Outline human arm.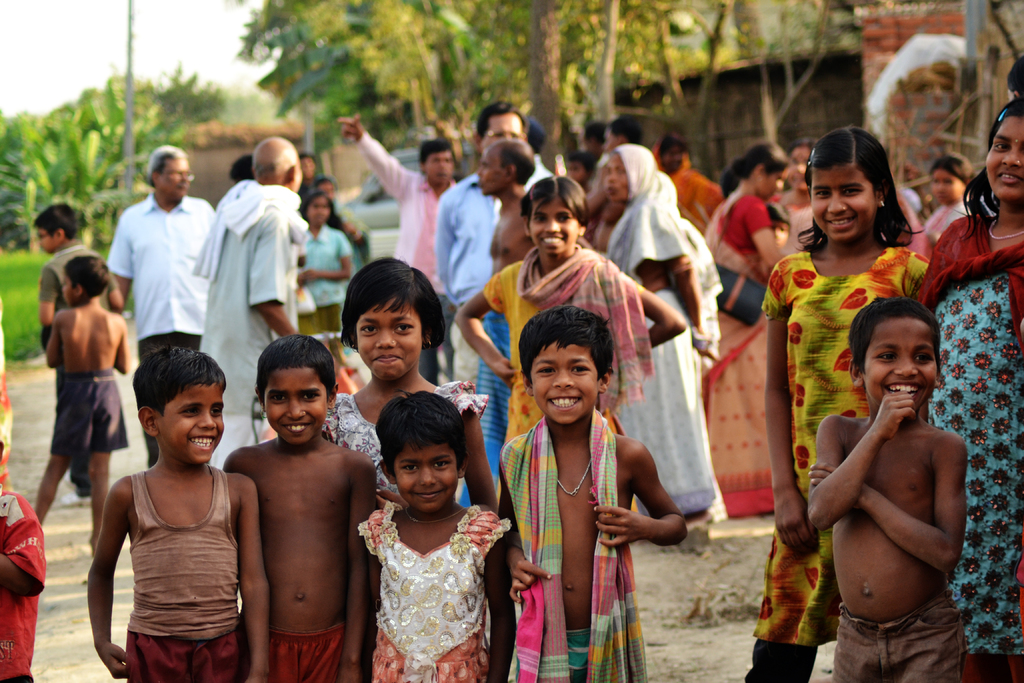
Outline: bbox=(808, 432, 964, 573).
